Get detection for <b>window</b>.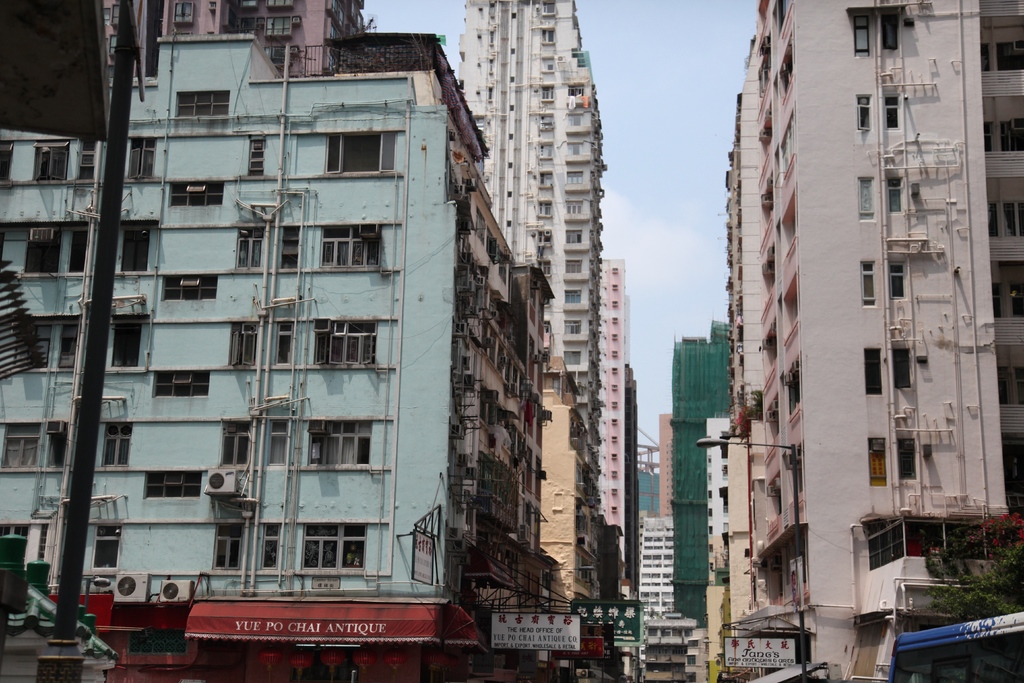
Detection: x1=855 y1=94 x2=874 y2=132.
